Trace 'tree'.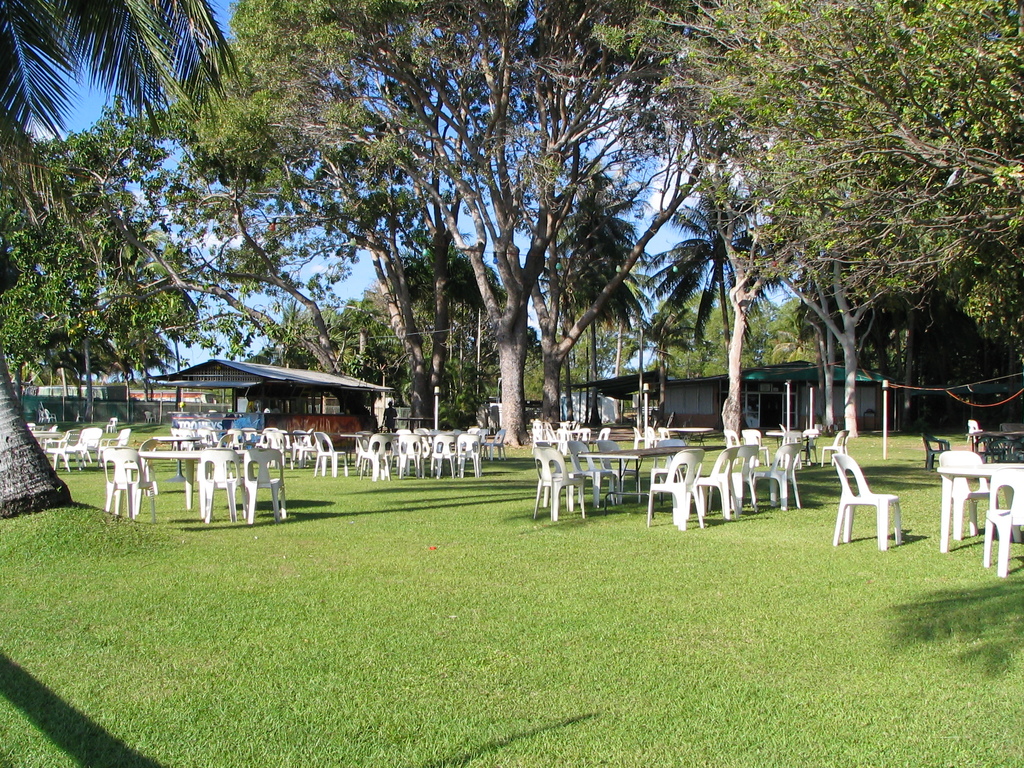
Traced to bbox=[590, 0, 1023, 406].
